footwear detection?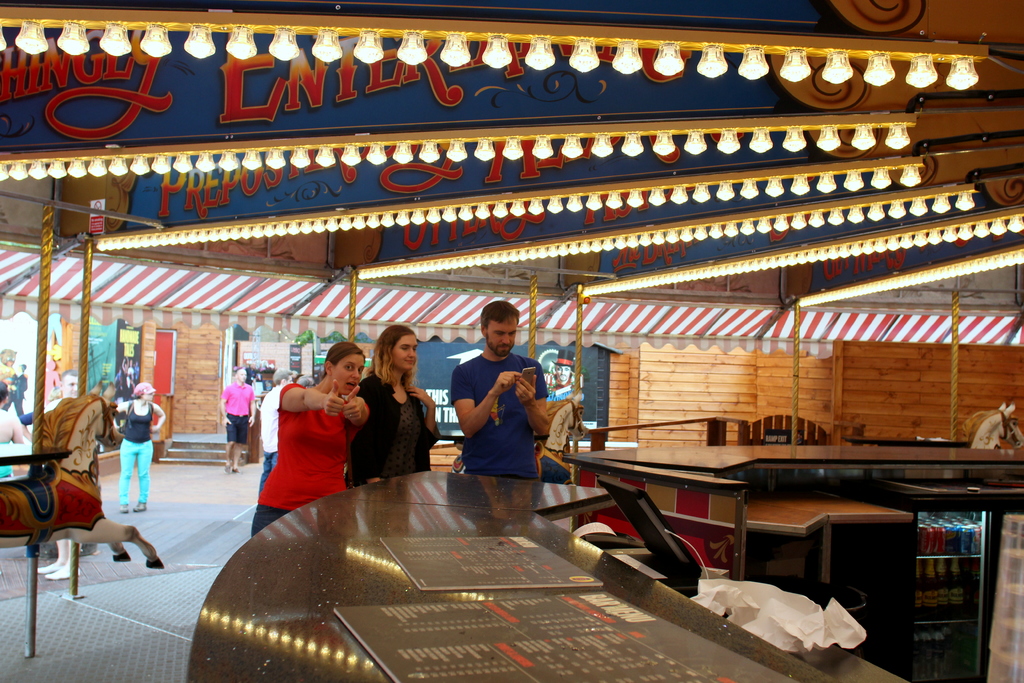
(x1=51, y1=572, x2=80, y2=582)
